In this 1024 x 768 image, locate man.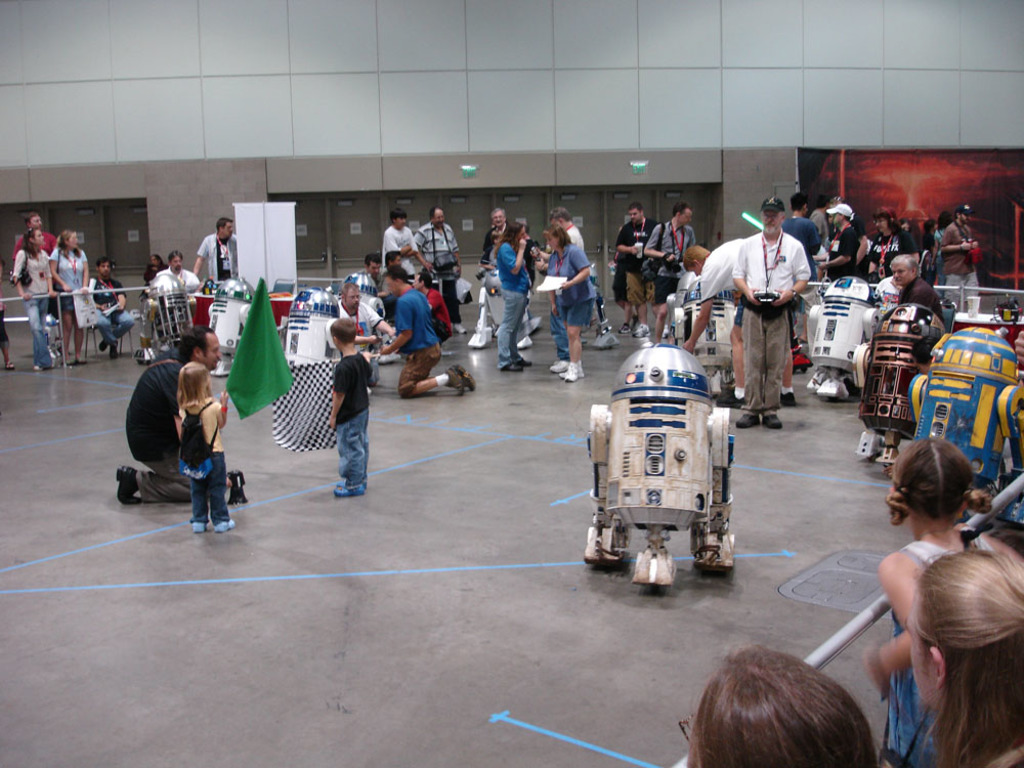
Bounding box: [734,200,815,427].
